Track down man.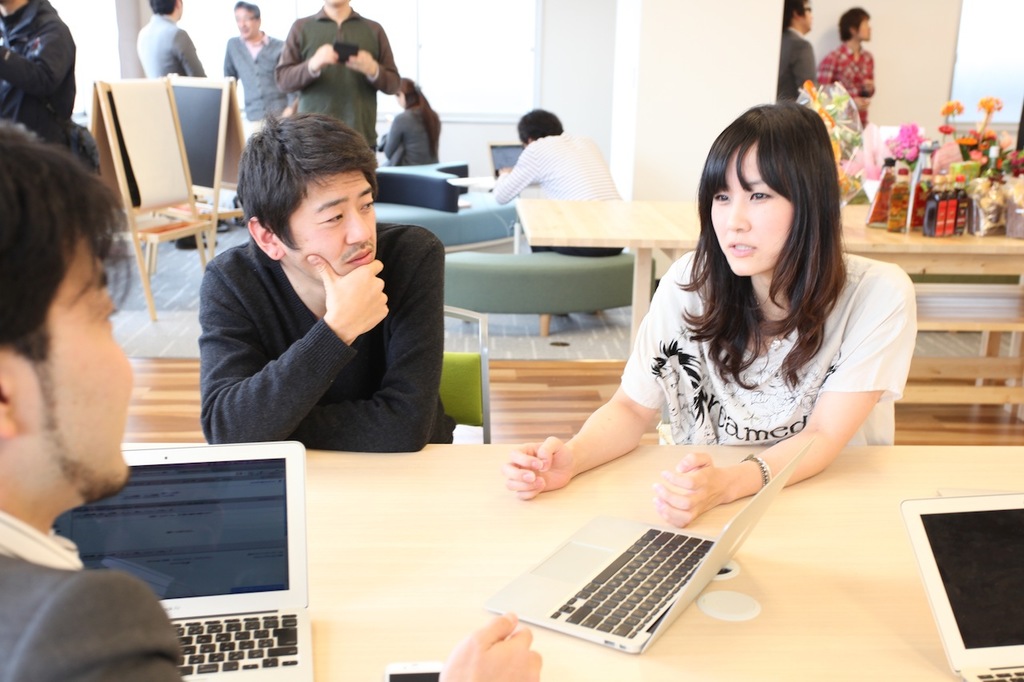
Tracked to <box>265,0,399,150</box>.
